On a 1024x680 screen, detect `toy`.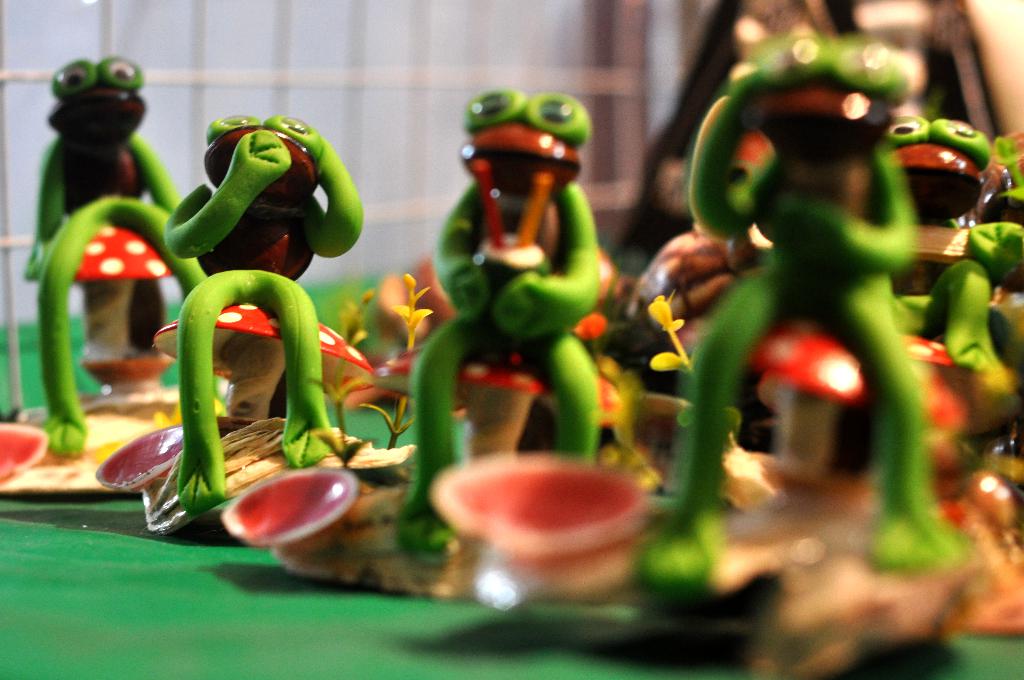
(397,94,645,474).
